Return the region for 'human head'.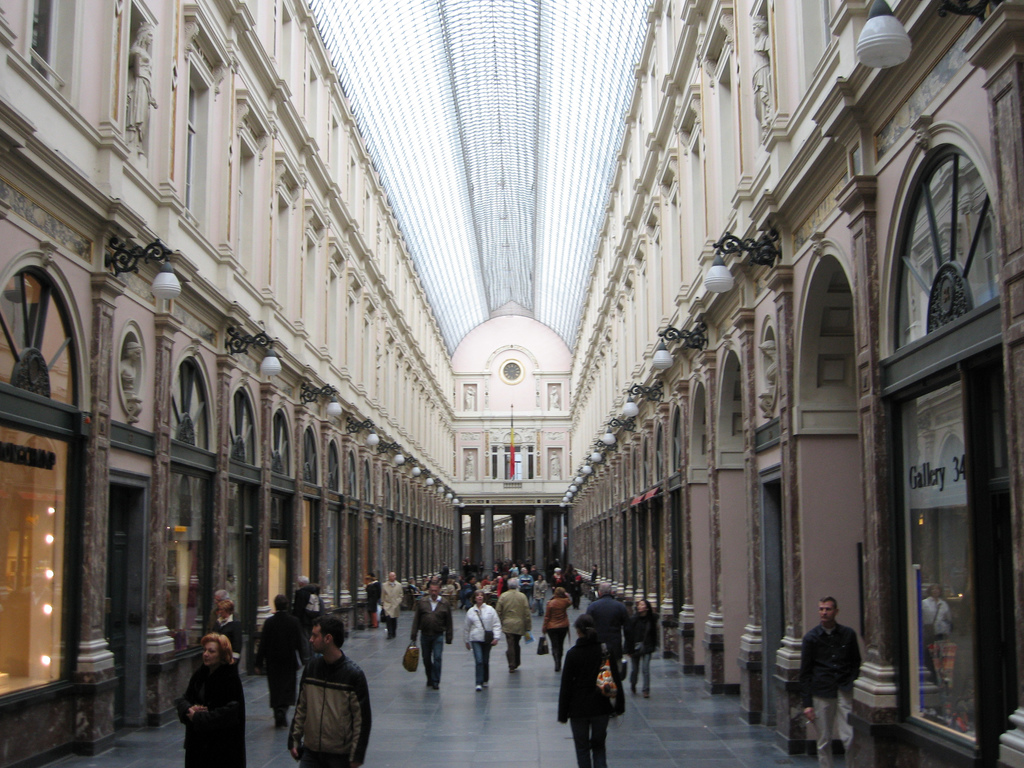
(left=573, top=612, right=595, bottom=633).
